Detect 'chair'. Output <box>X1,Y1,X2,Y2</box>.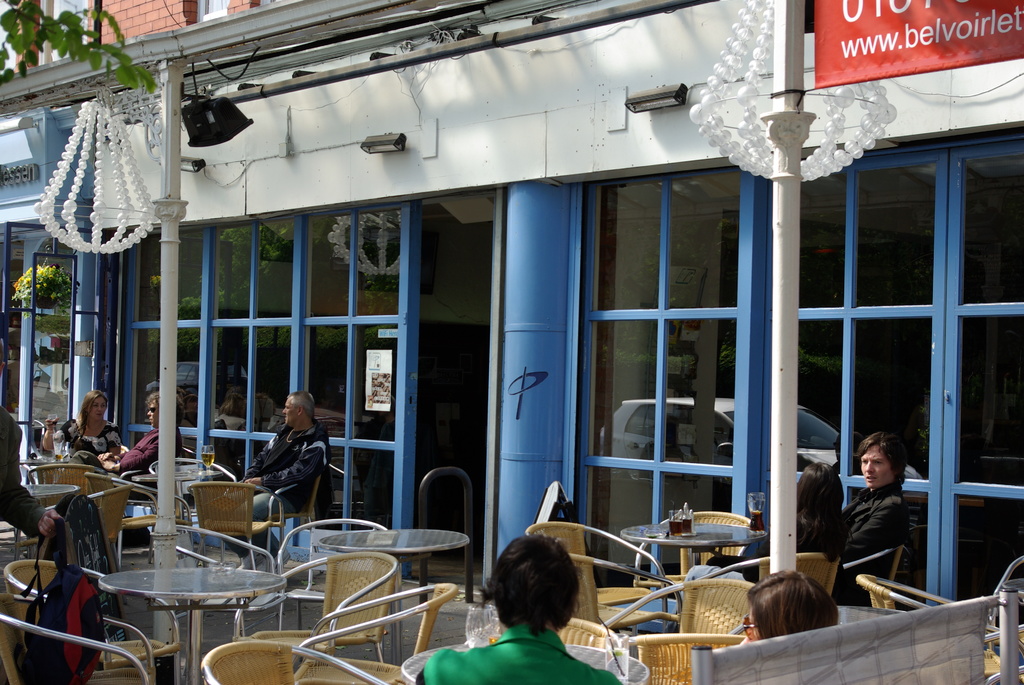
<box>200,640,390,684</box>.
